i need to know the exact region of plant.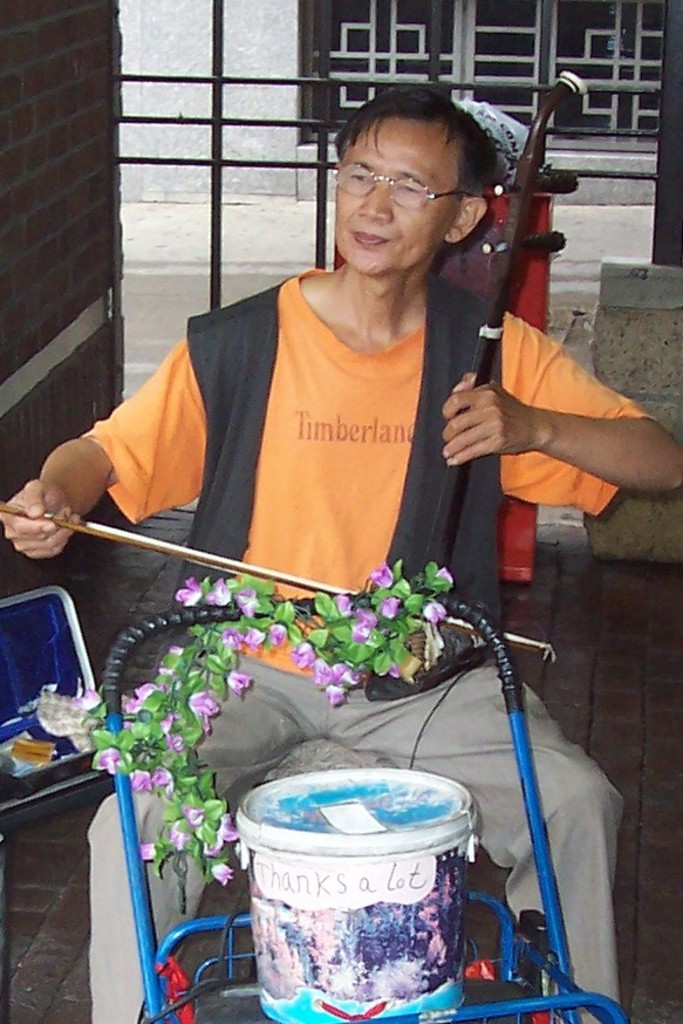
Region: box=[109, 673, 234, 931].
